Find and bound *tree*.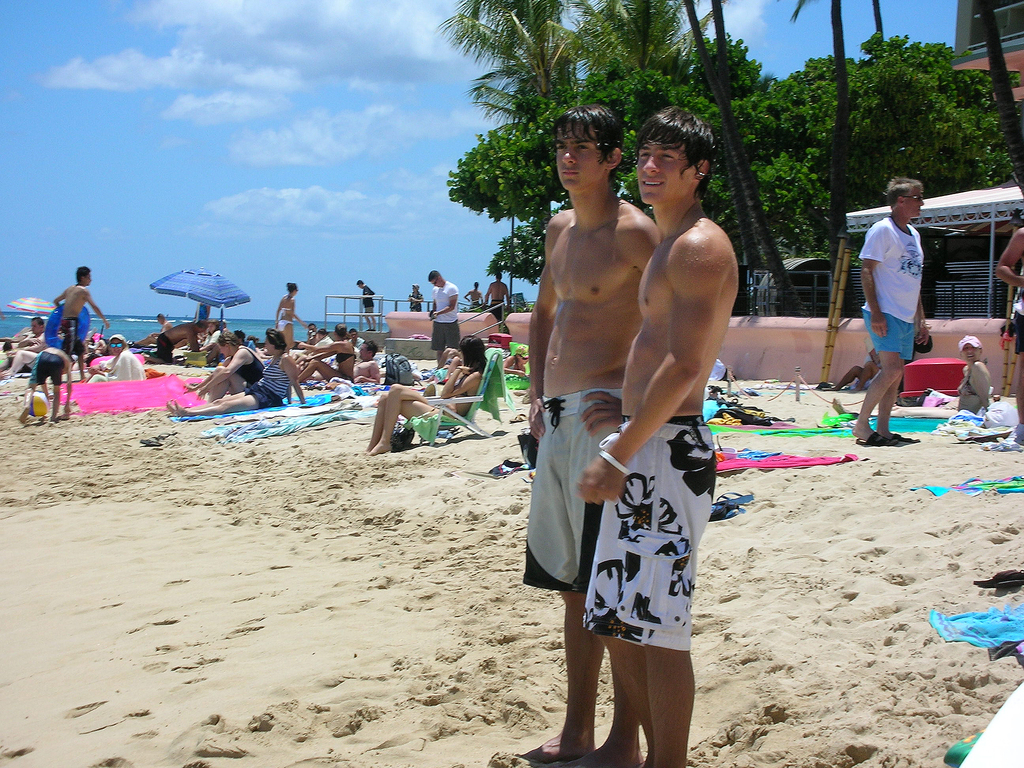
Bound: x1=571, y1=0, x2=721, y2=78.
